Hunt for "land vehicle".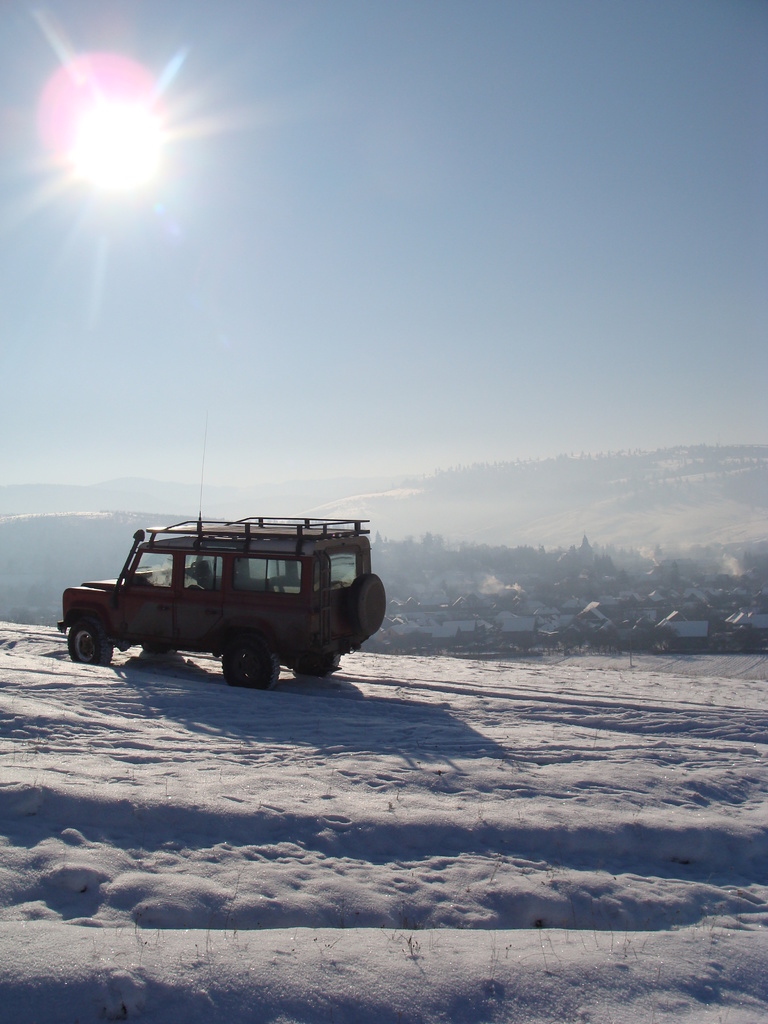
Hunted down at region(50, 499, 390, 682).
